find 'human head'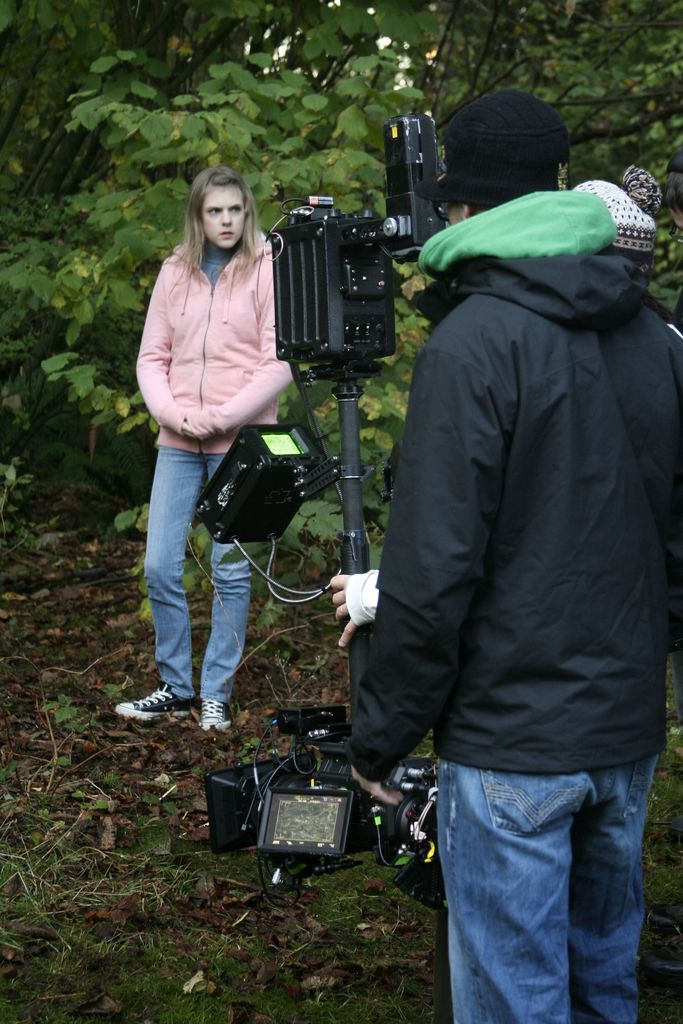
(x1=191, y1=175, x2=252, y2=245)
